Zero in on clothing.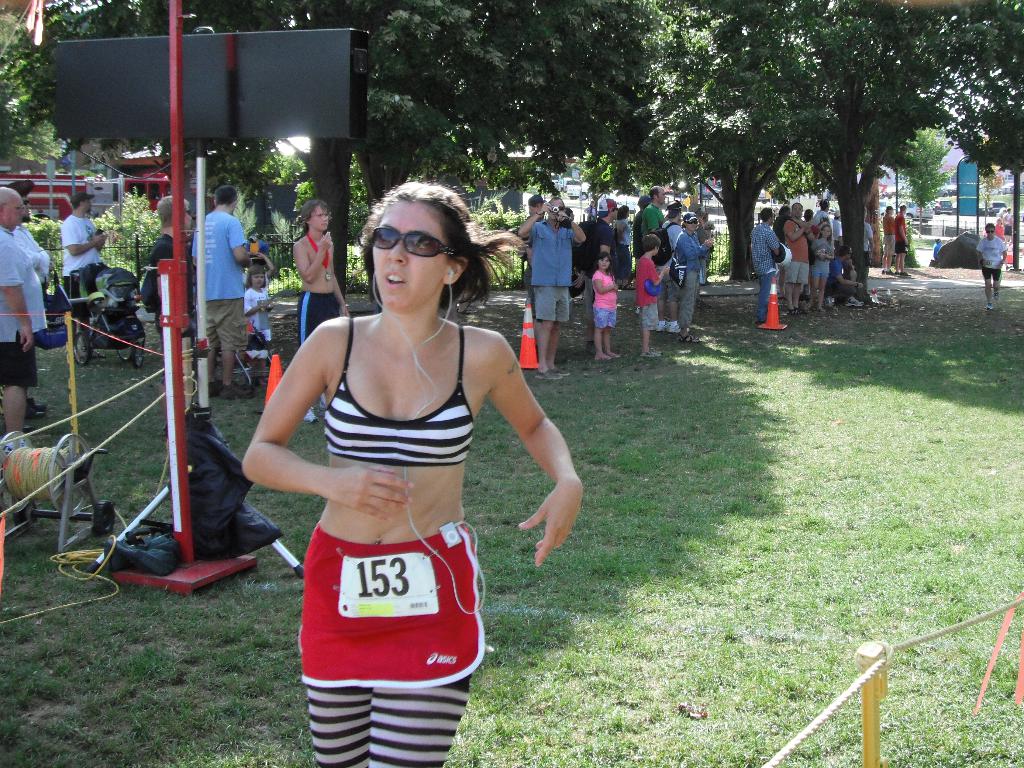
Zeroed in: [147,236,177,263].
